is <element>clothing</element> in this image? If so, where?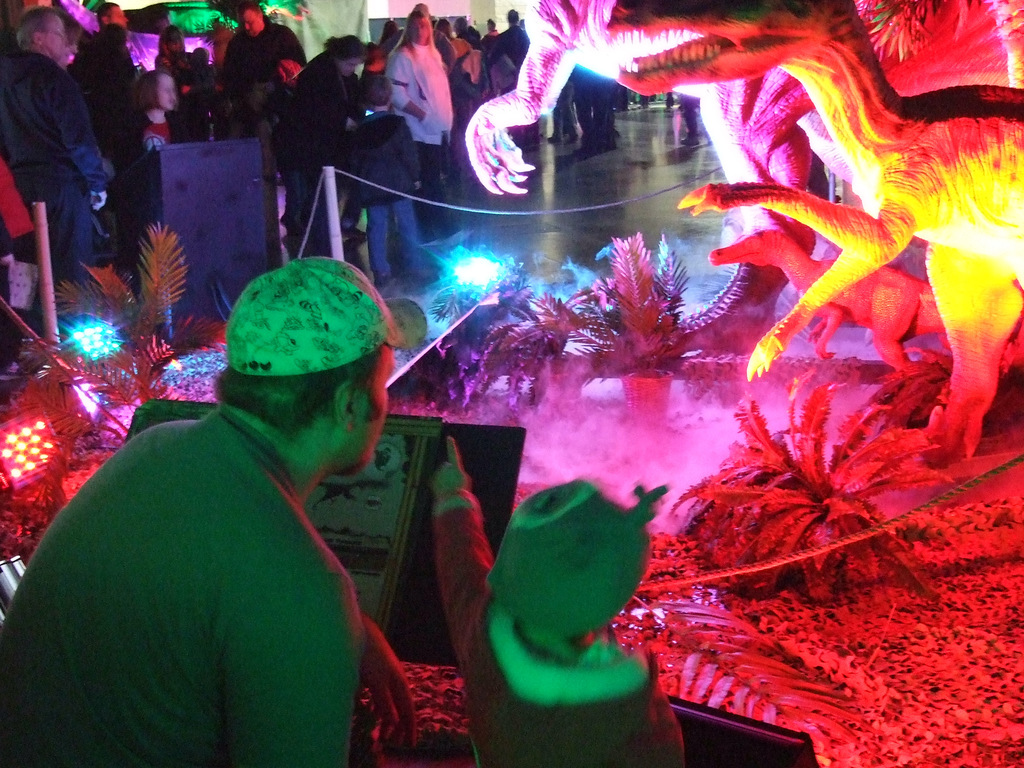
Yes, at [x1=380, y1=32, x2=460, y2=147].
